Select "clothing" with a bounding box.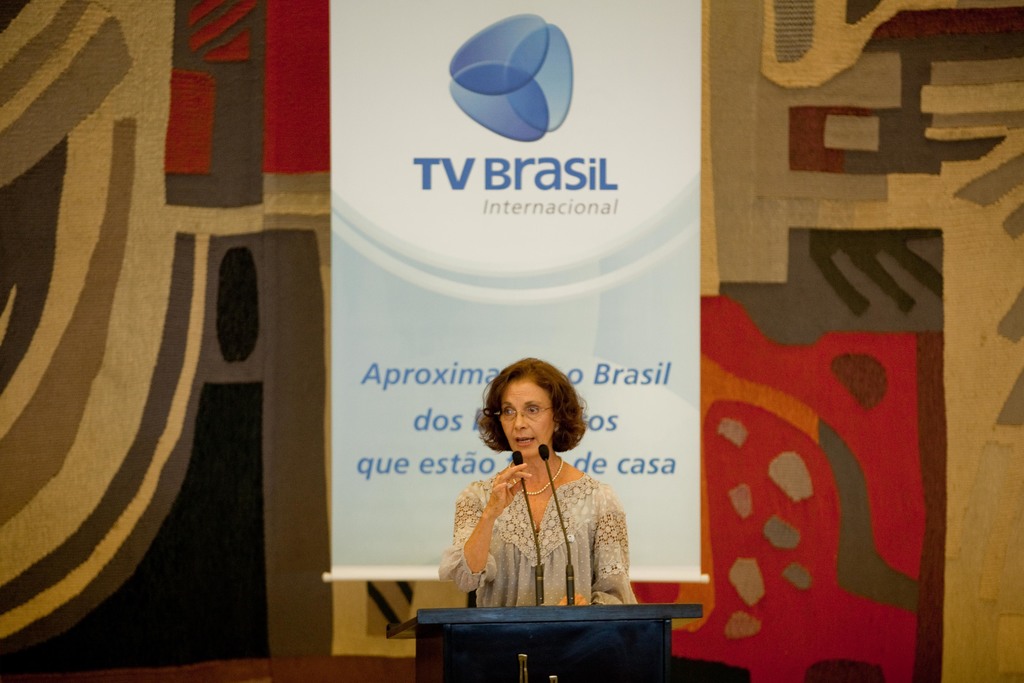
locate(435, 454, 639, 604).
